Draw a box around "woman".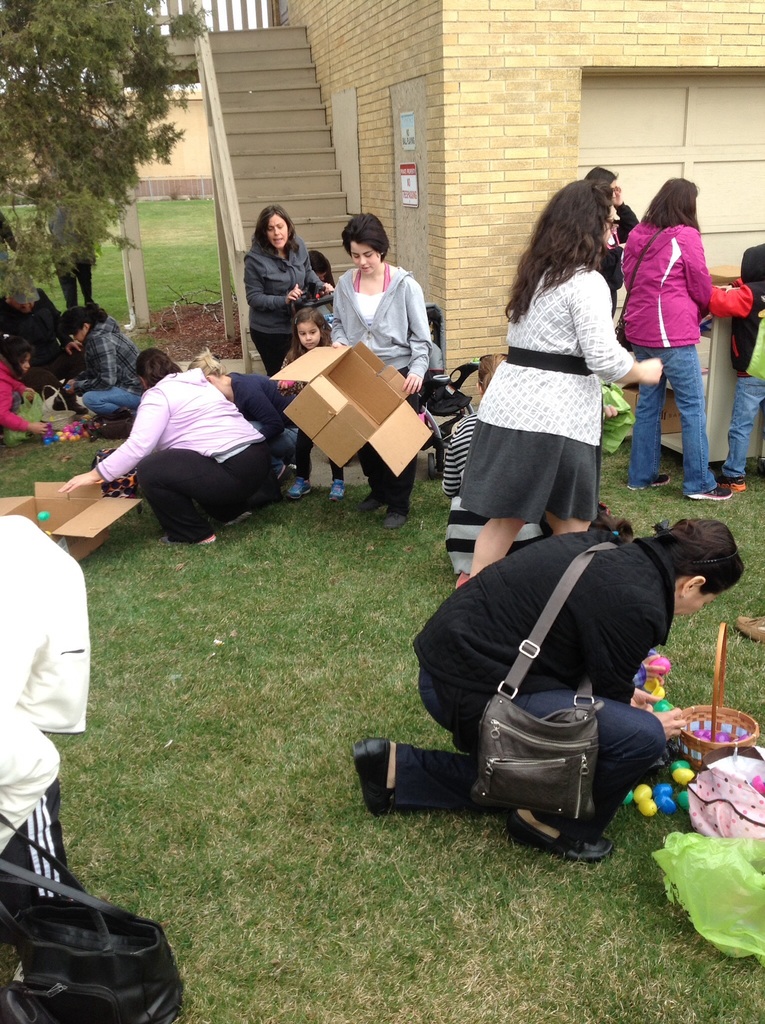
Rect(329, 212, 431, 532).
